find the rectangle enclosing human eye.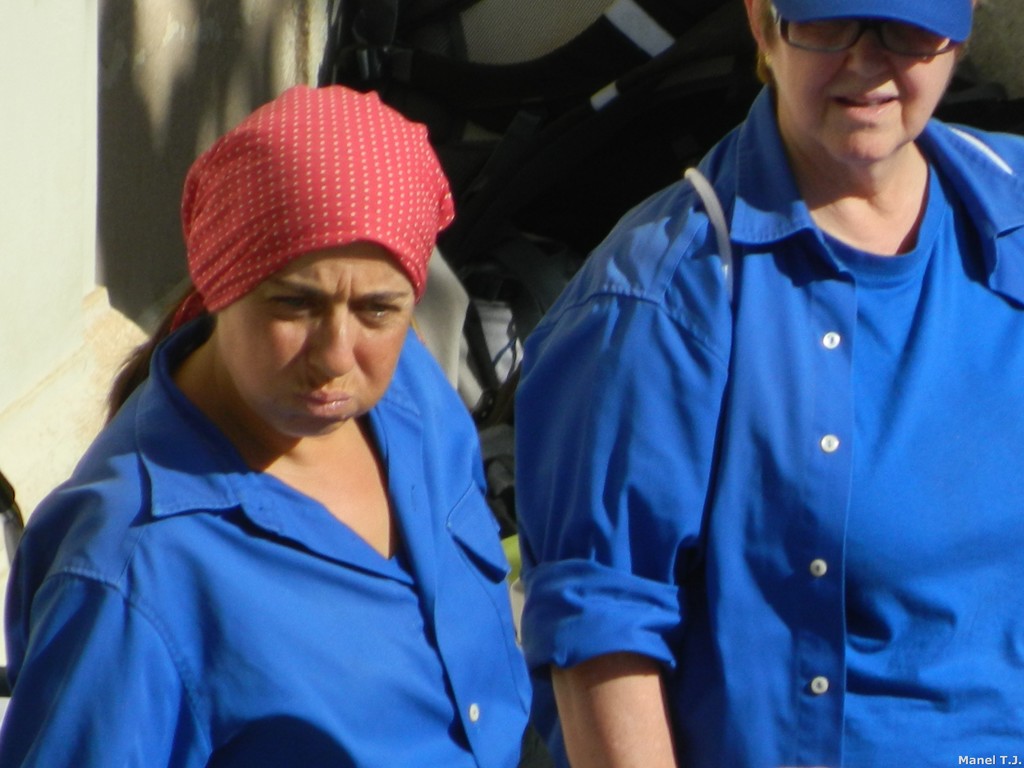
[356,301,403,321].
